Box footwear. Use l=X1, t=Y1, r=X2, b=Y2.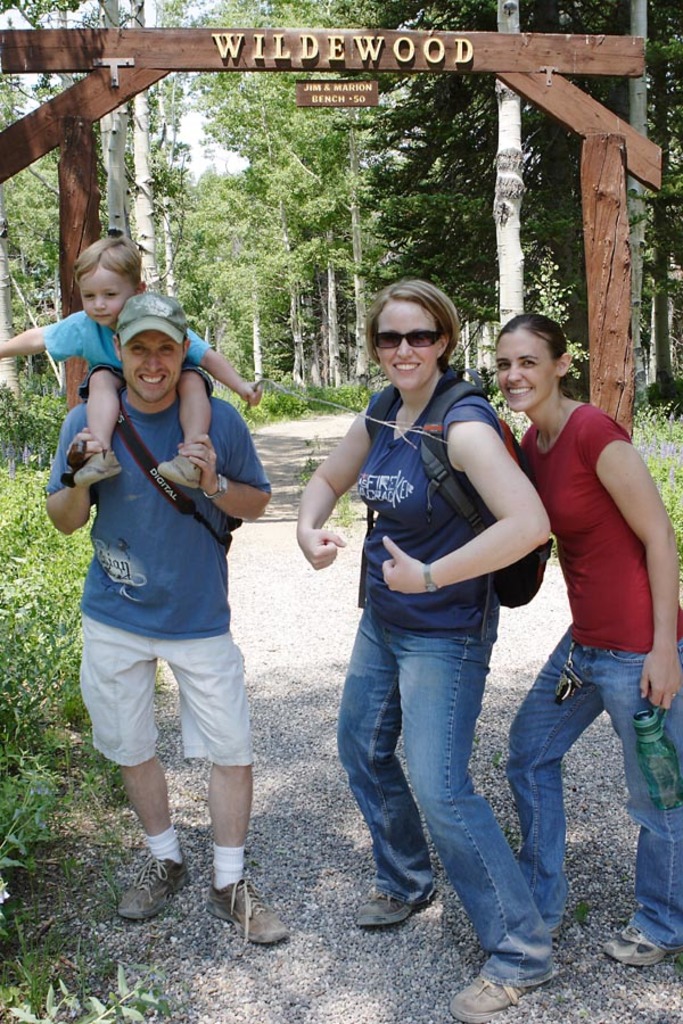
l=114, t=841, r=175, b=930.
